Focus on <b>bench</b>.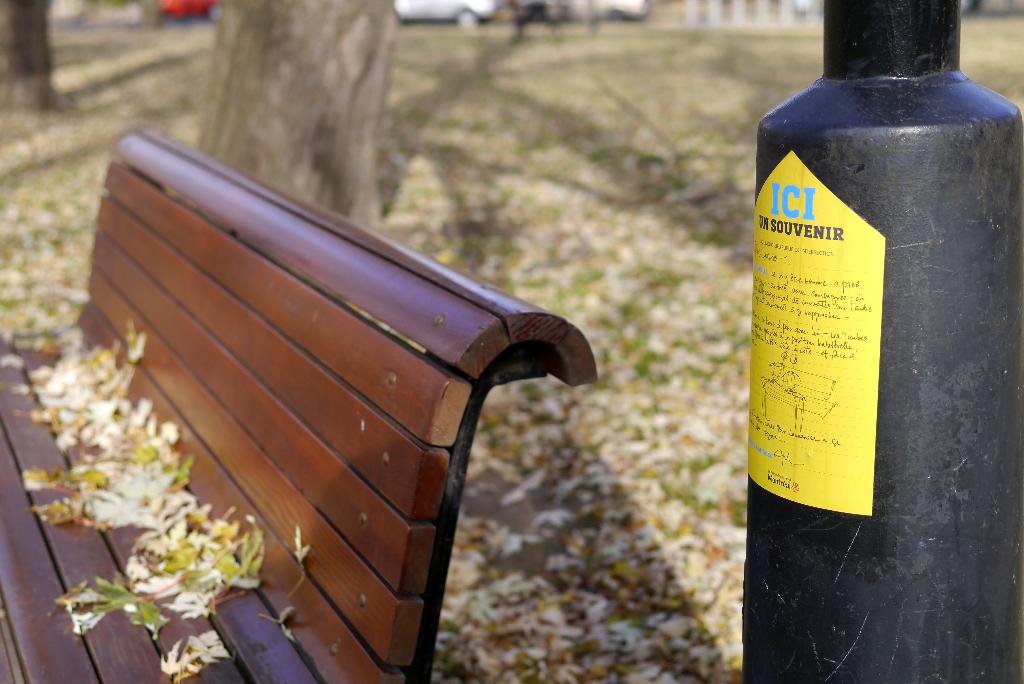
Focused at (left=76, top=161, right=630, bottom=683).
